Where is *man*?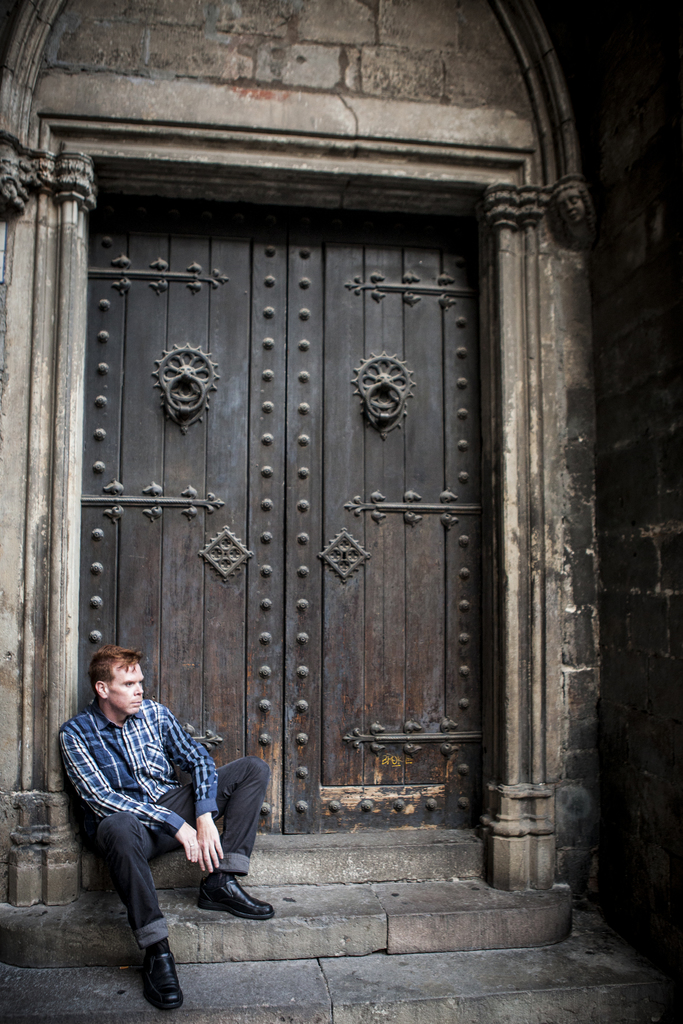
select_region(65, 650, 233, 984).
